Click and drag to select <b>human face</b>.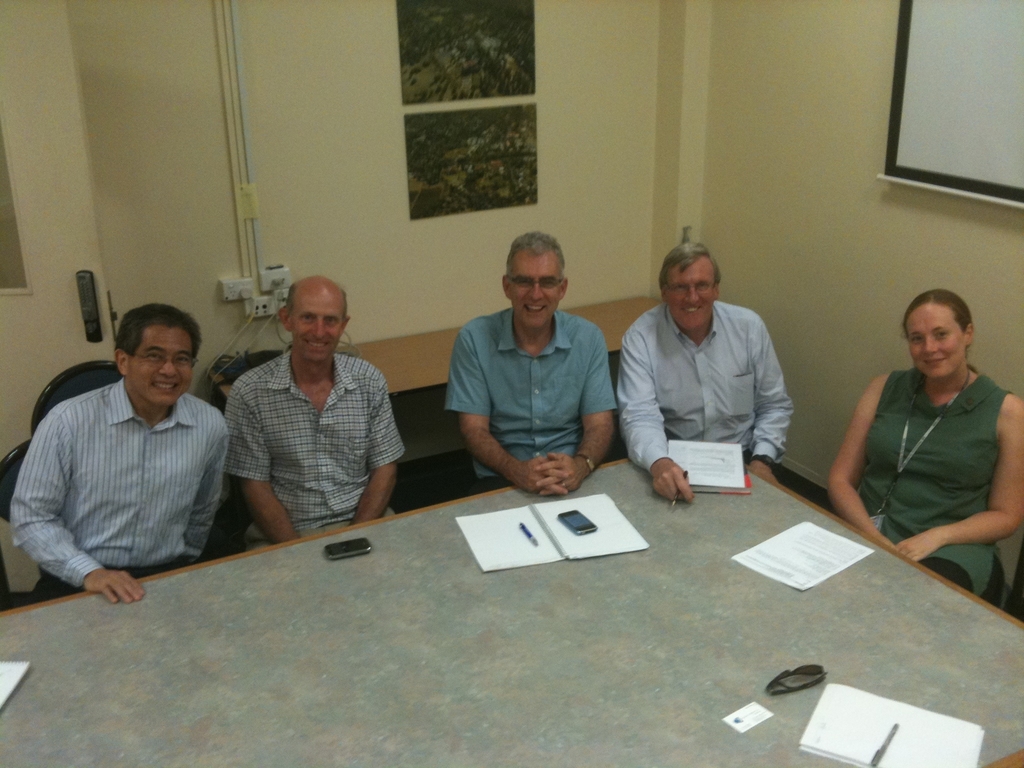
Selection: (x1=505, y1=256, x2=562, y2=327).
